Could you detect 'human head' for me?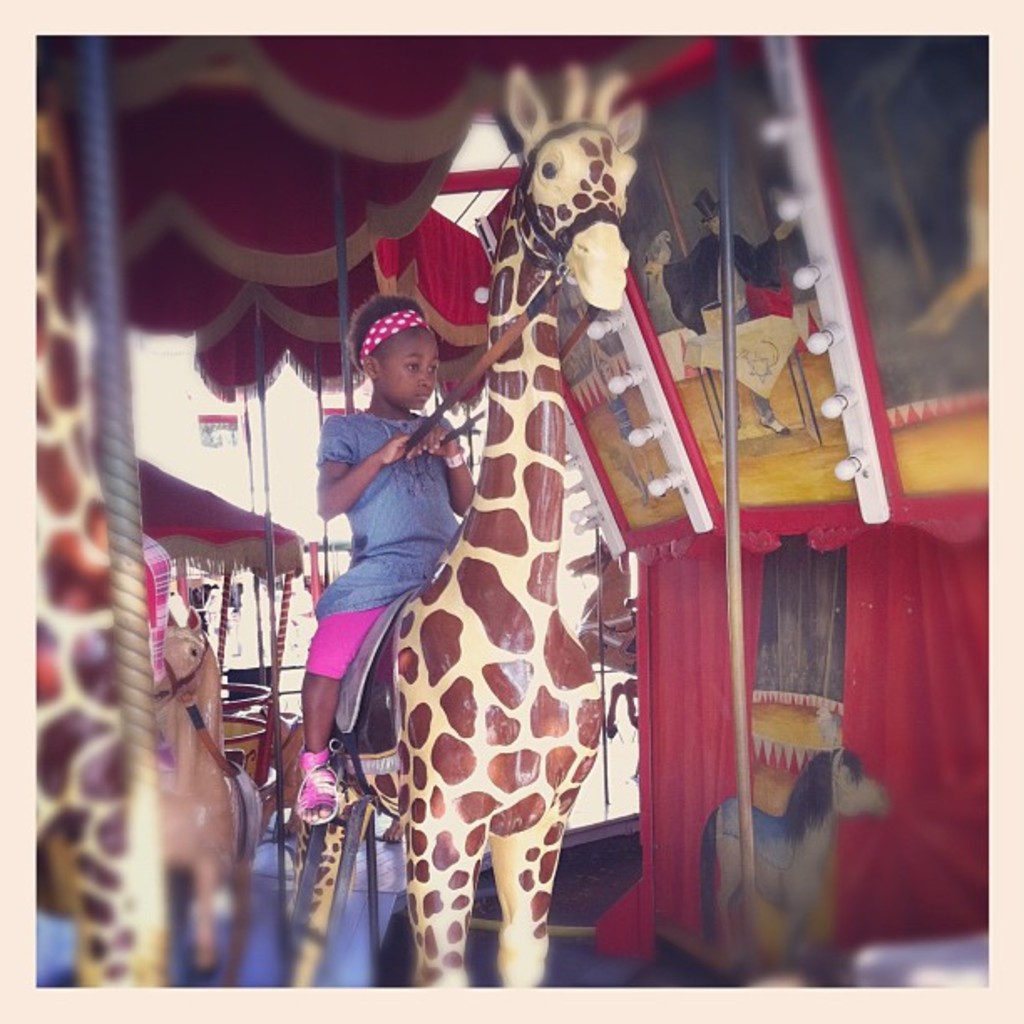
Detection result: region(348, 303, 450, 413).
